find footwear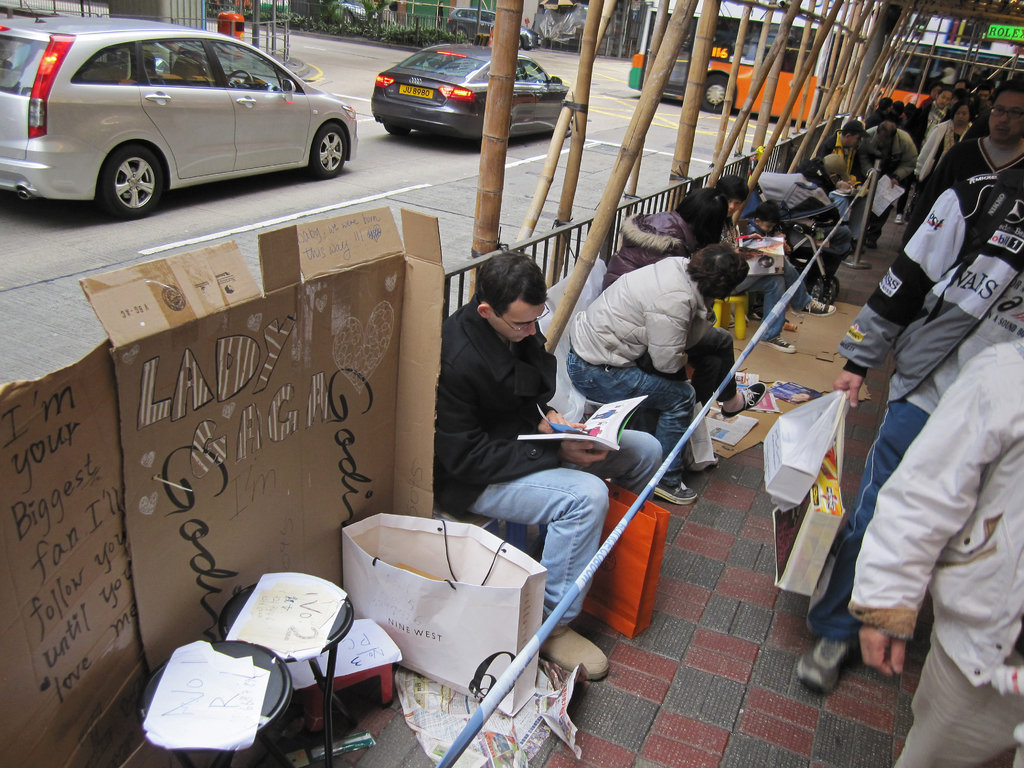
box=[761, 335, 799, 353]
